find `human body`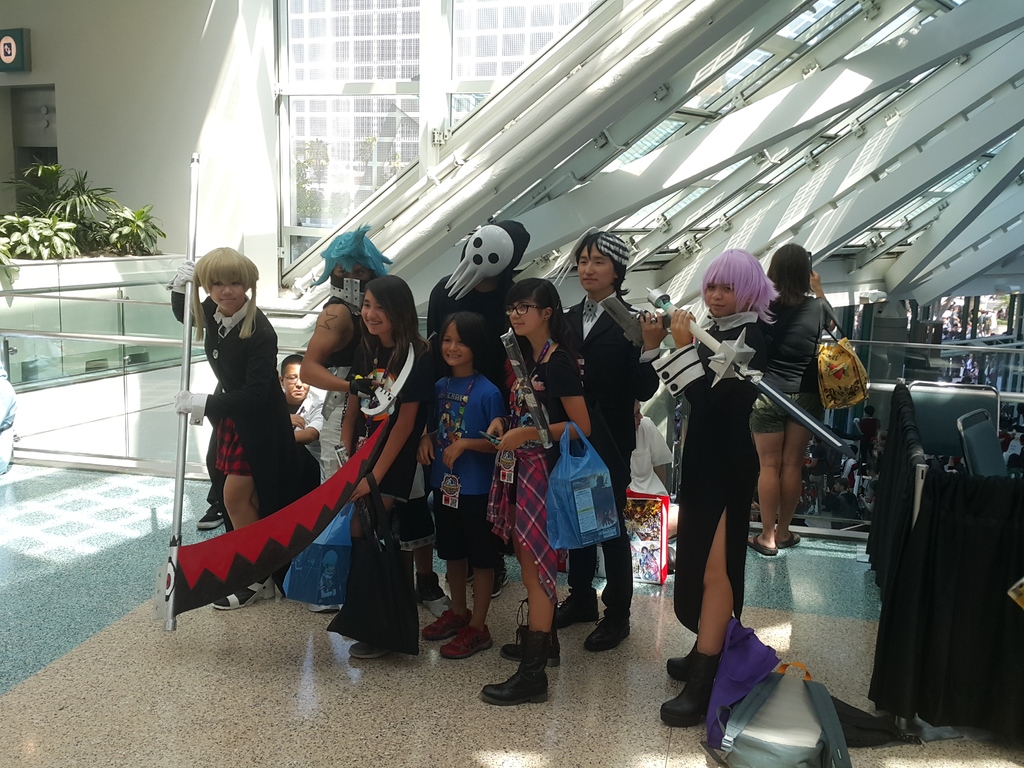
select_region(851, 403, 887, 478)
